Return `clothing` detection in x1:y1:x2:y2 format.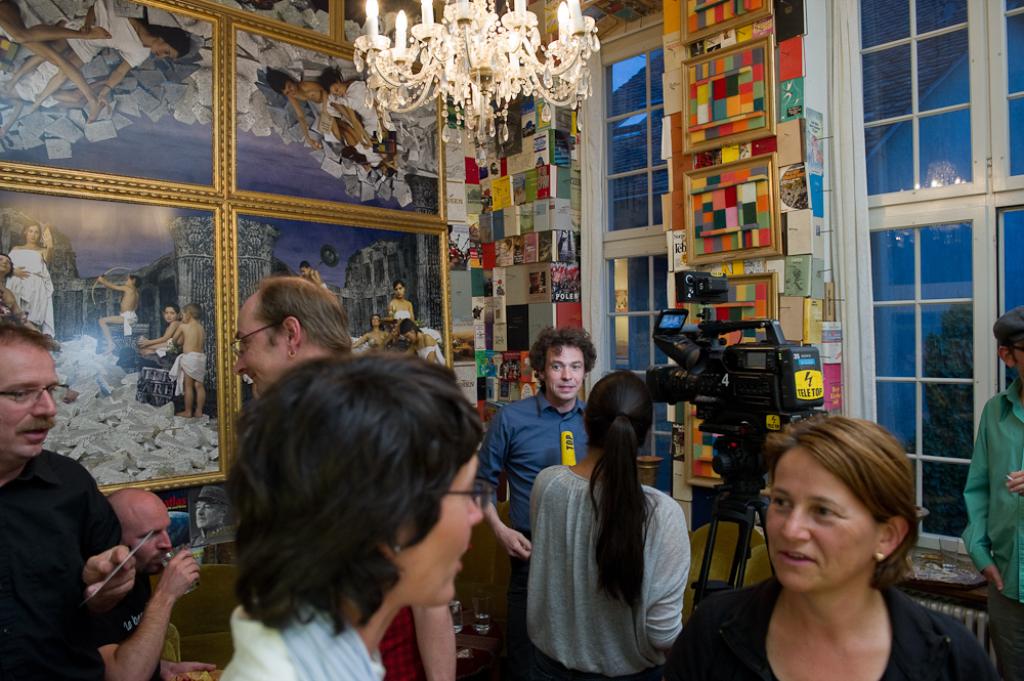
6:387:160:674.
